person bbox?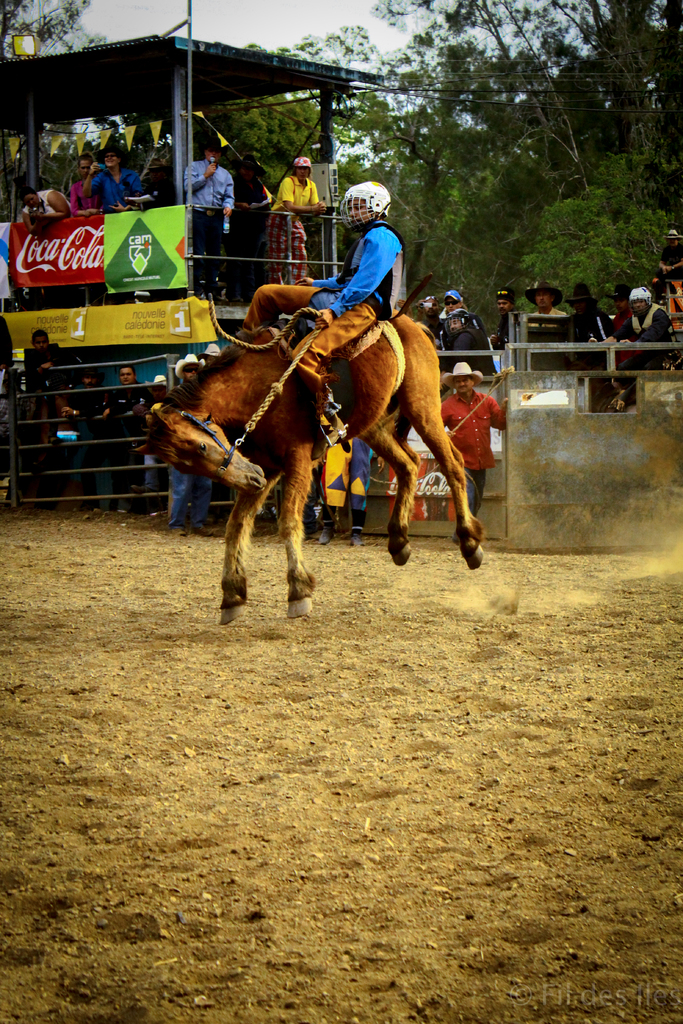
[614, 282, 682, 404]
